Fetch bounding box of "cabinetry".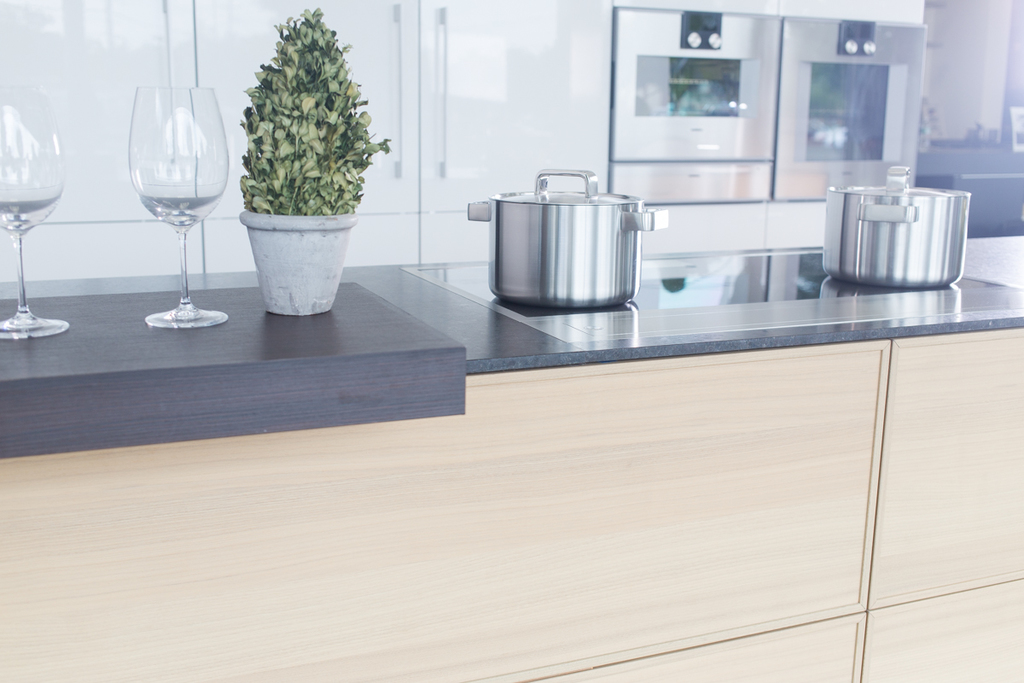
Bbox: Rect(774, 21, 938, 195).
